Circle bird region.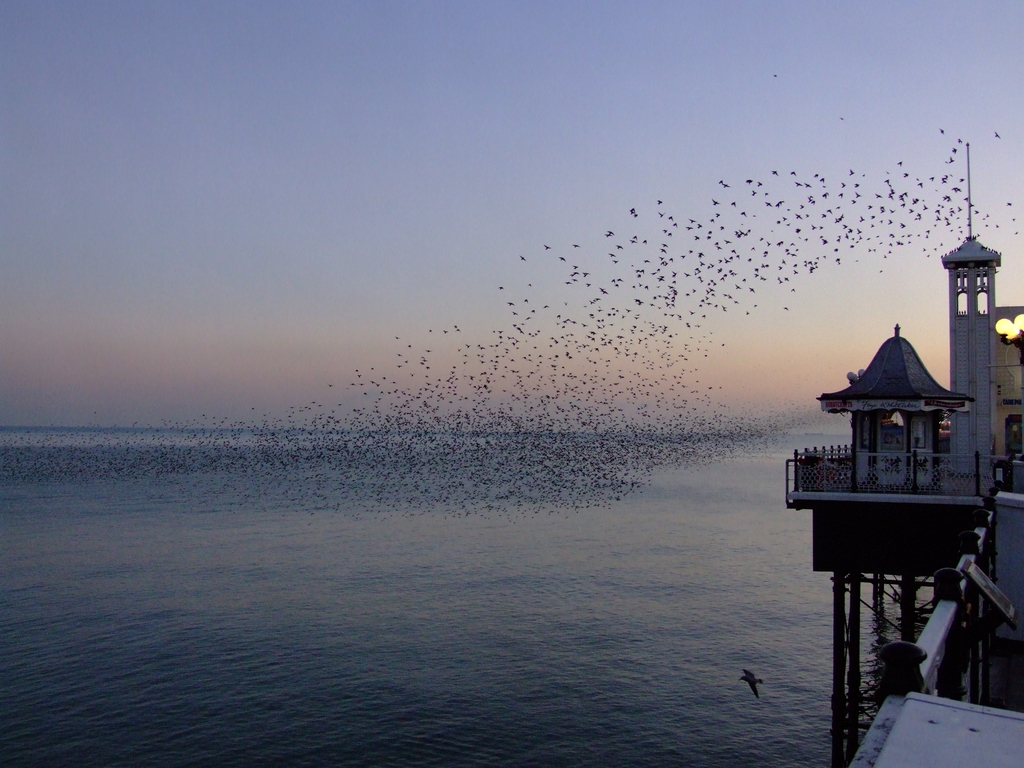
Region: detection(774, 74, 778, 79).
